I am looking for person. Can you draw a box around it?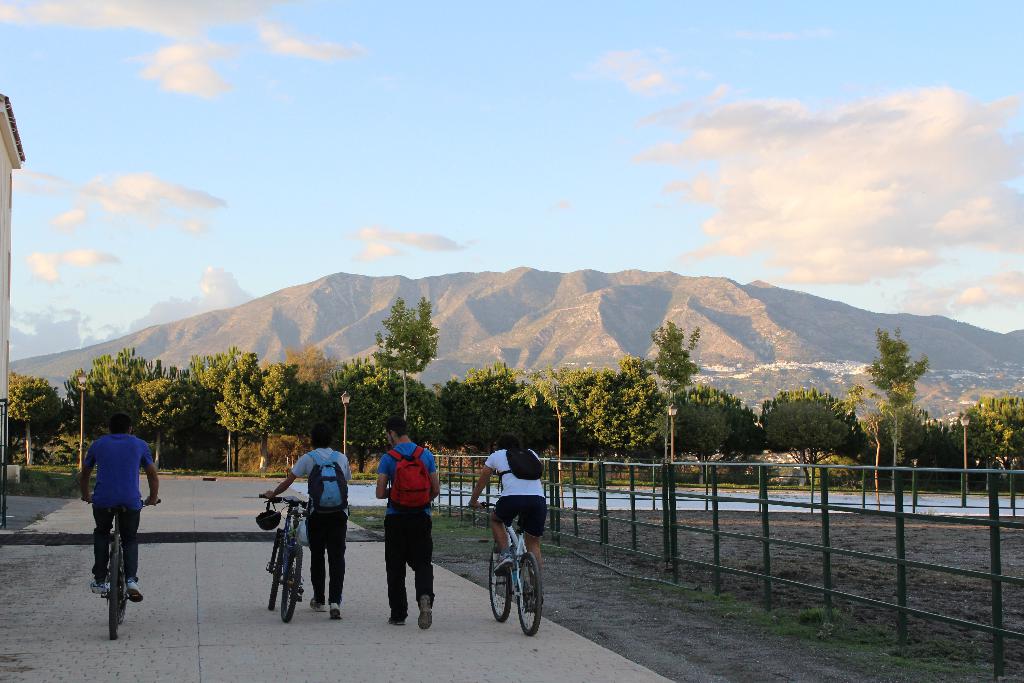
Sure, the bounding box is bbox=[267, 428, 352, 619].
